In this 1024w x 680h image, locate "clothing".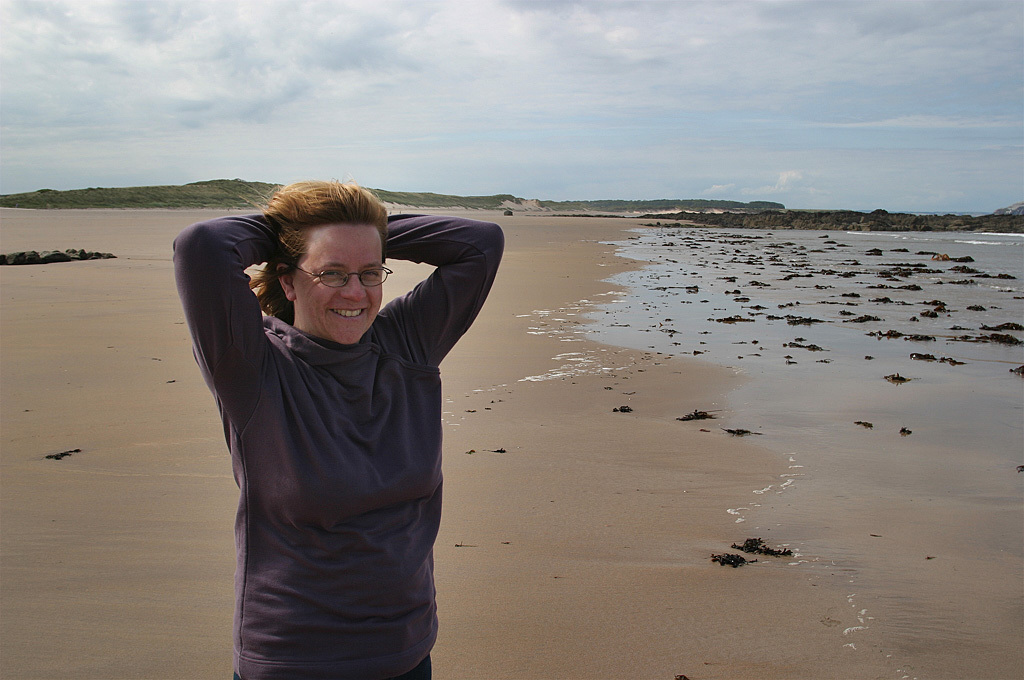
Bounding box: x1=171, y1=216, x2=508, y2=647.
